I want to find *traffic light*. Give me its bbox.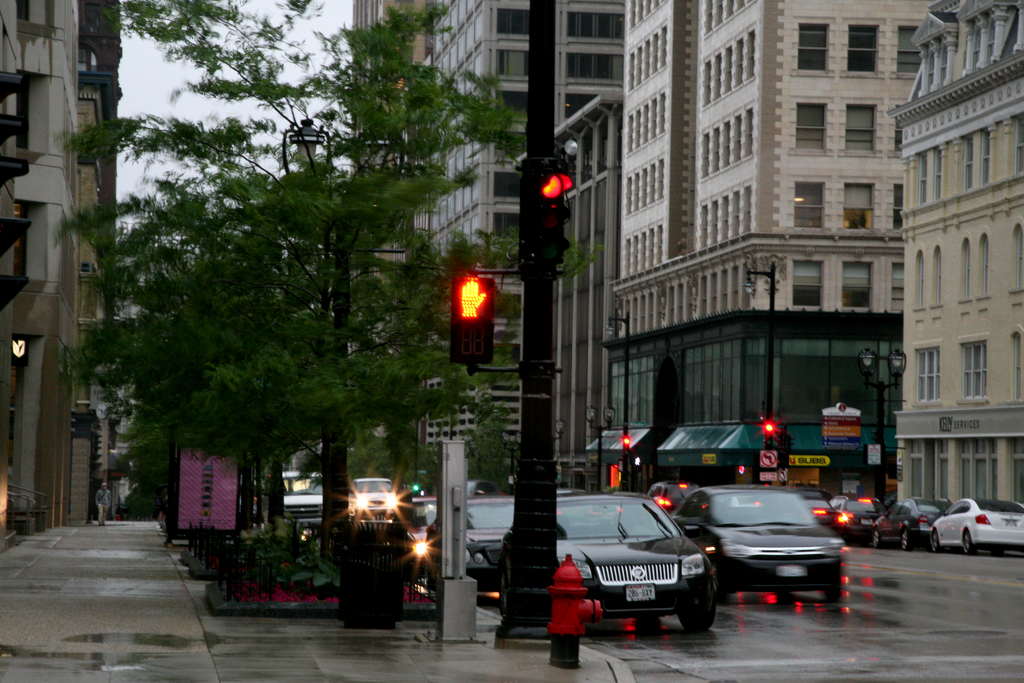
<bbox>449, 274, 495, 365</bbox>.
